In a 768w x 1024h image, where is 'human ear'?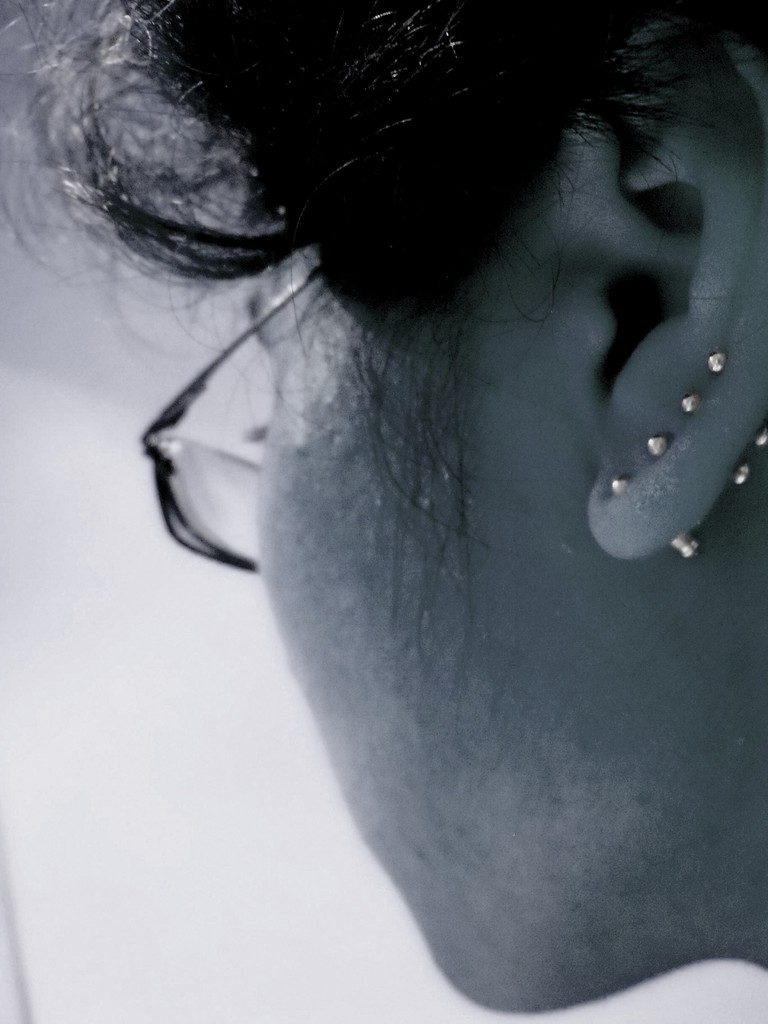
Rect(554, 26, 767, 566).
